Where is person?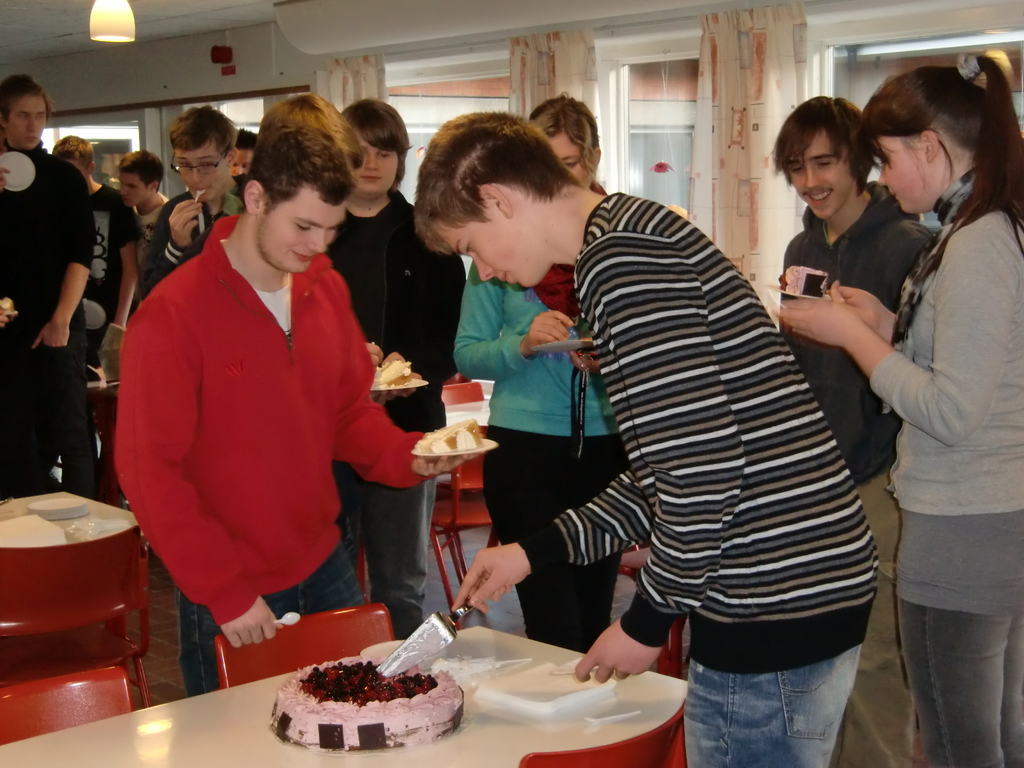
(x1=758, y1=49, x2=1023, y2=765).
